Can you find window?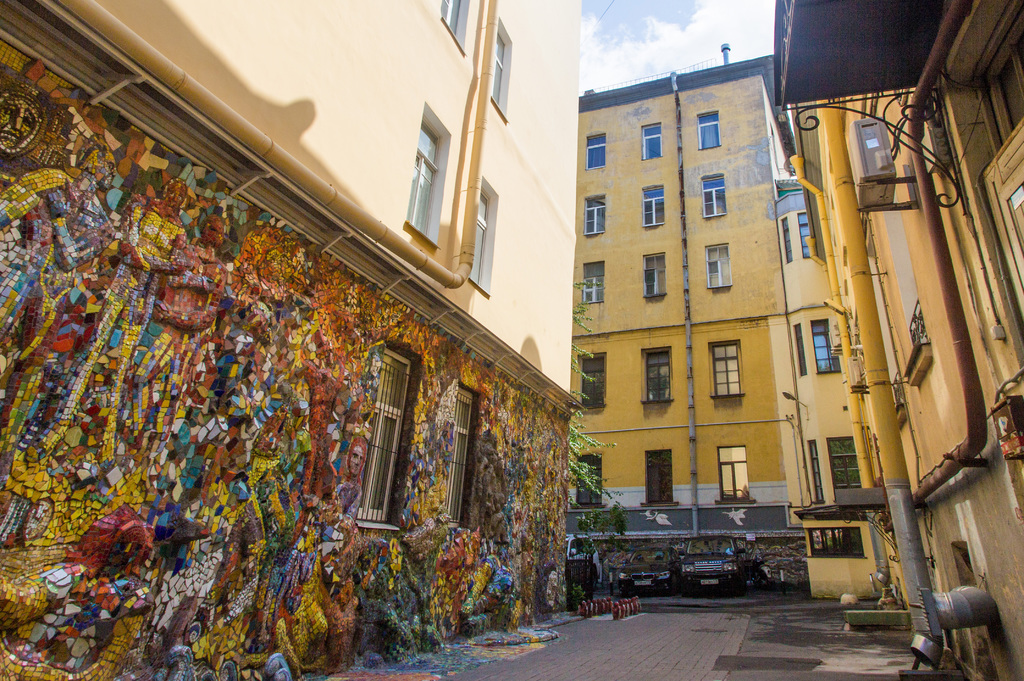
Yes, bounding box: l=638, t=343, r=672, b=400.
